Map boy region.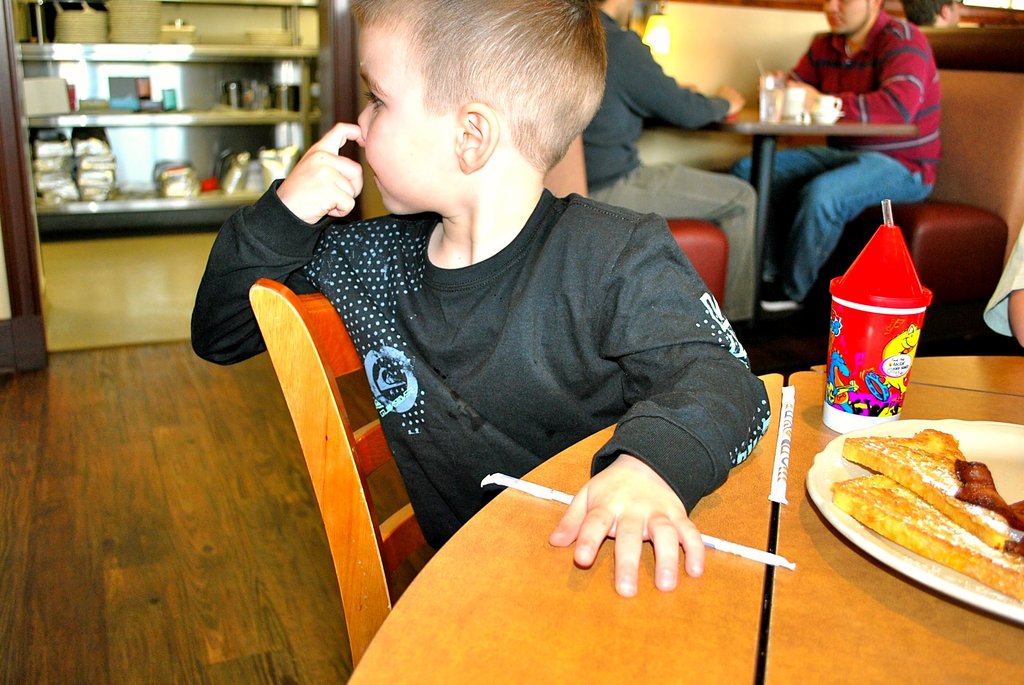
Mapped to select_region(234, 6, 780, 628).
